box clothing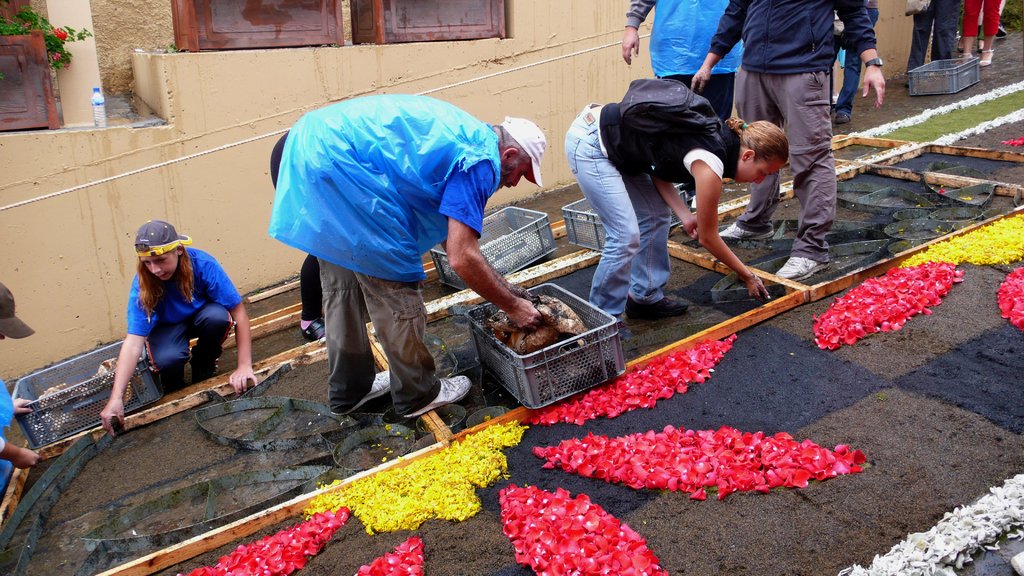
<box>909,0,967,67</box>
